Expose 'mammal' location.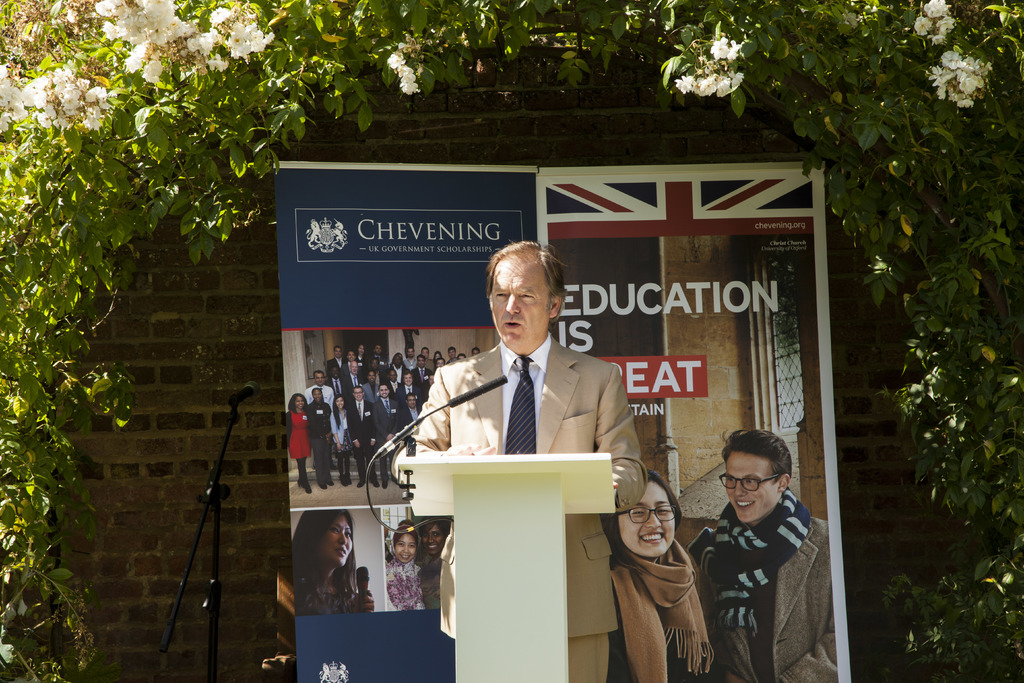
Exposed at crop(388, 236, 647, 682).
